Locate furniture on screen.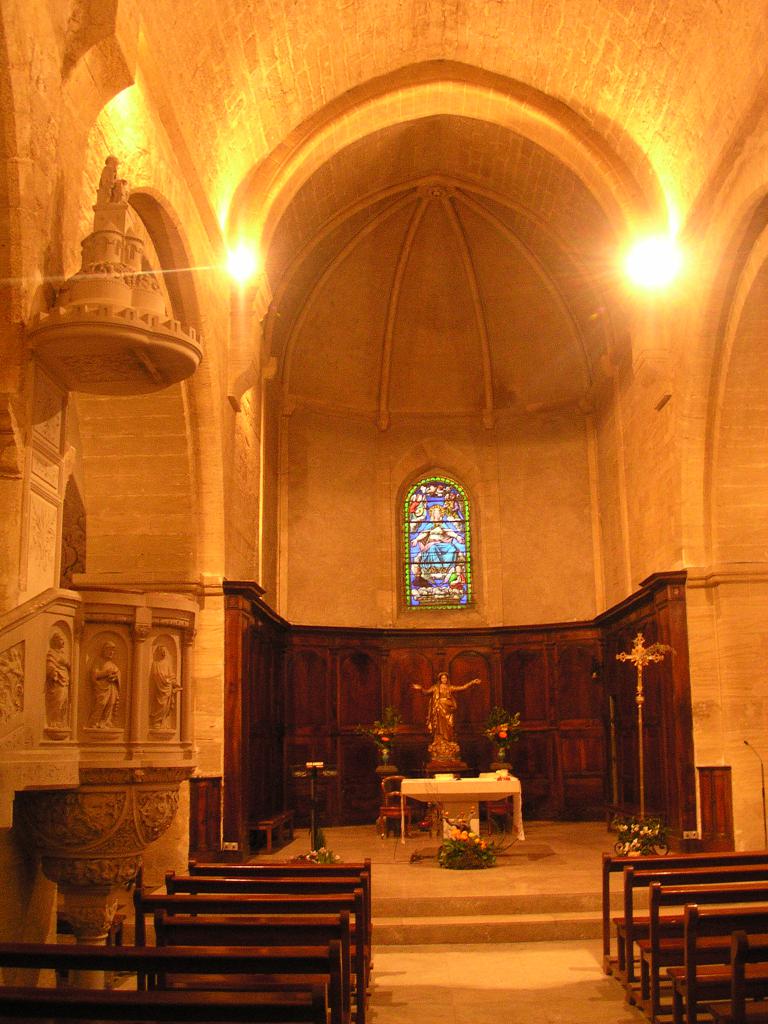
On screen at [435,772,461,778].
